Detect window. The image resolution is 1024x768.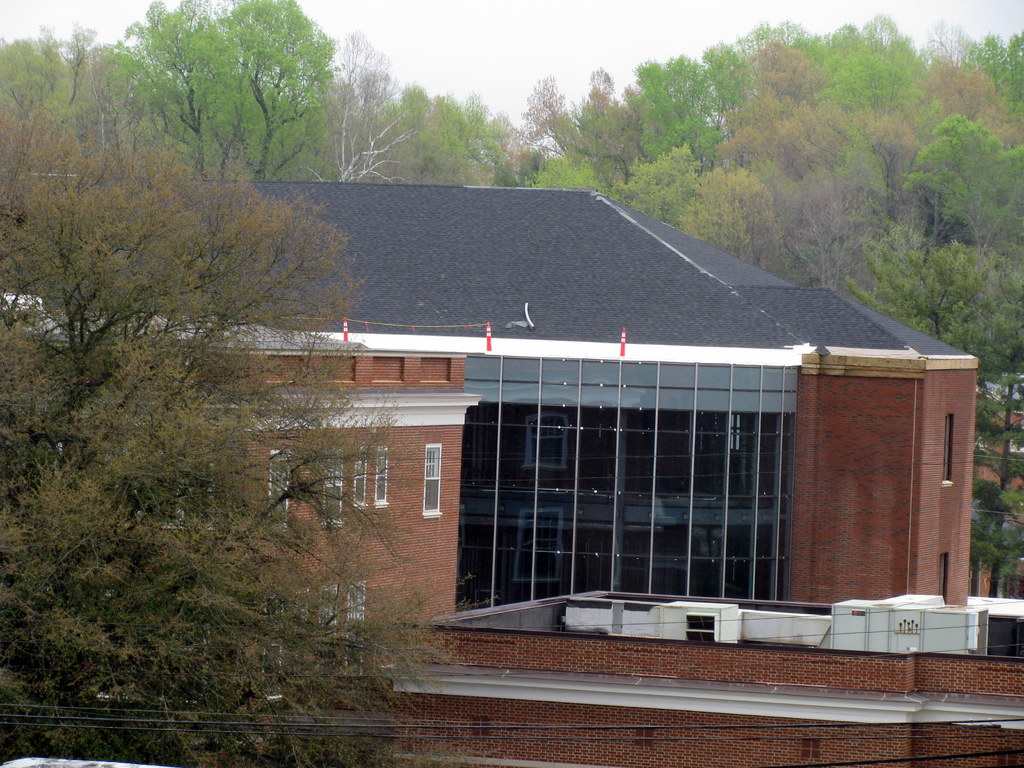
crop(348, 582, 364, 682).
